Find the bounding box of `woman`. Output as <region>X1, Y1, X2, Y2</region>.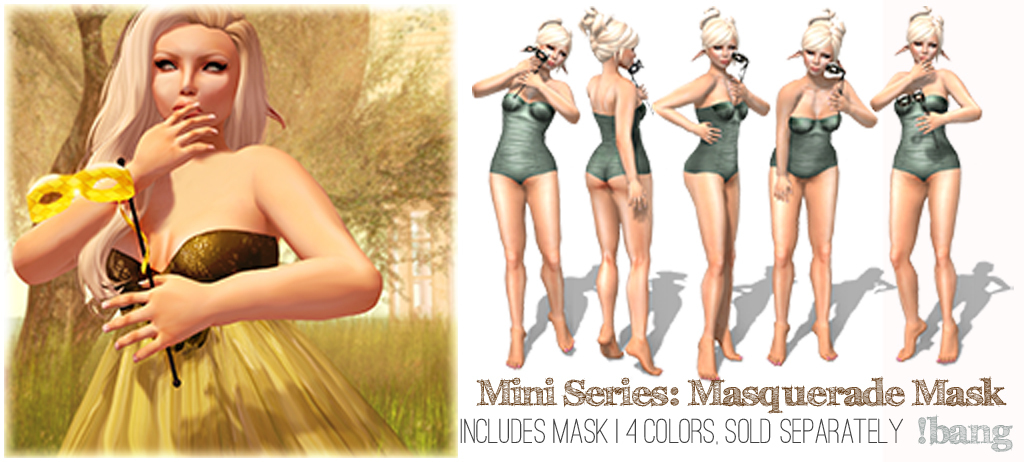
<region>652, 7, 771, 379</region>.
